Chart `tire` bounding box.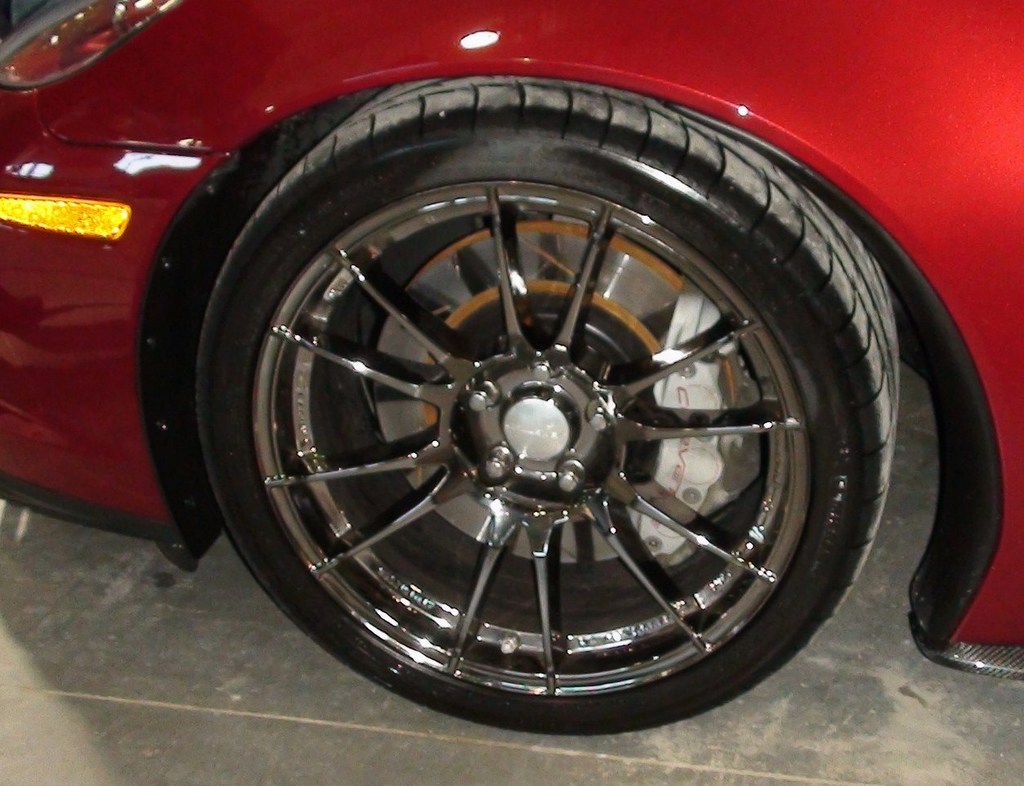
Charted: 196:73:901:738.
